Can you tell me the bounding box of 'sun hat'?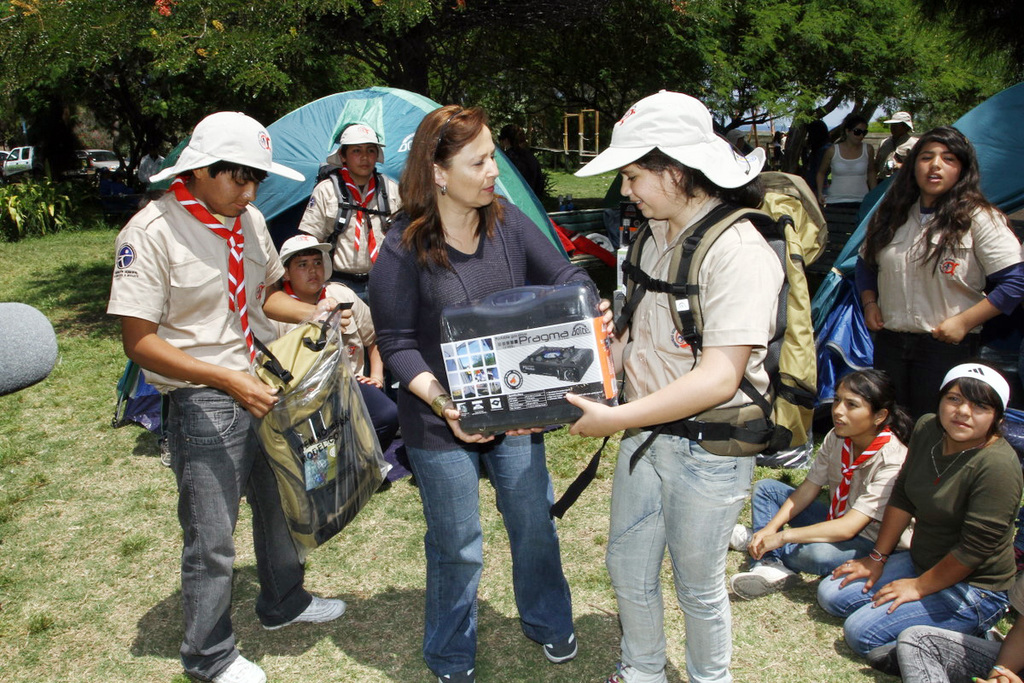
box=[147, 111, 311, 187].
